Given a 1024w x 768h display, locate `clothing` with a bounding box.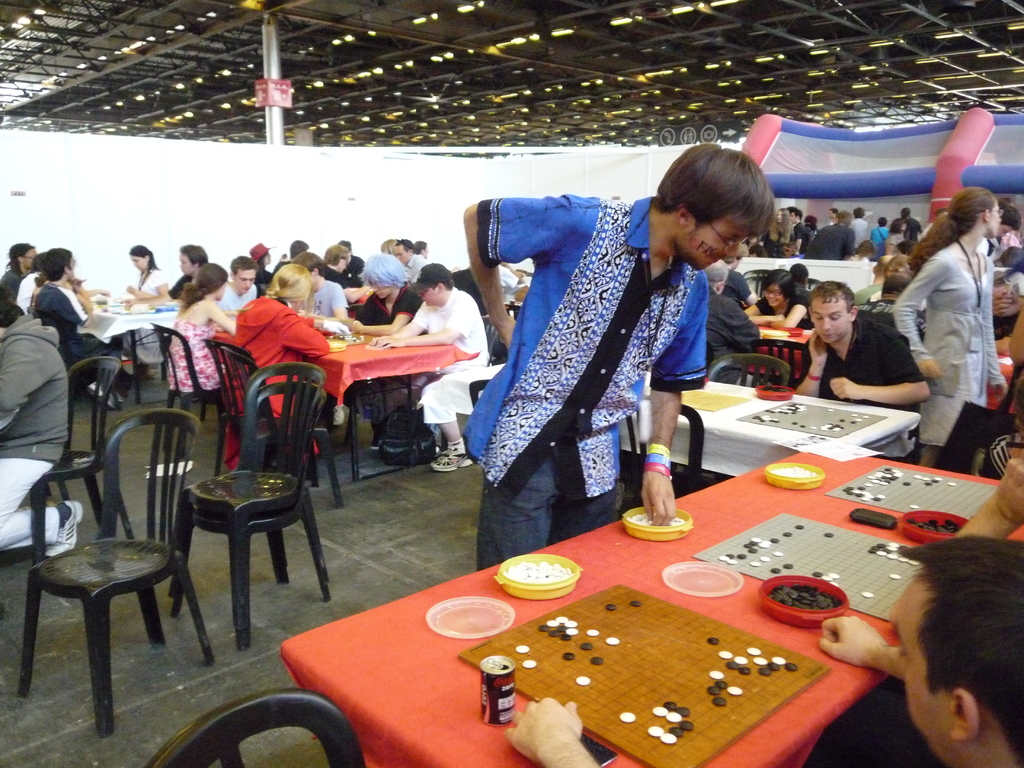
Located: <box>309,279,348,316</box>.
